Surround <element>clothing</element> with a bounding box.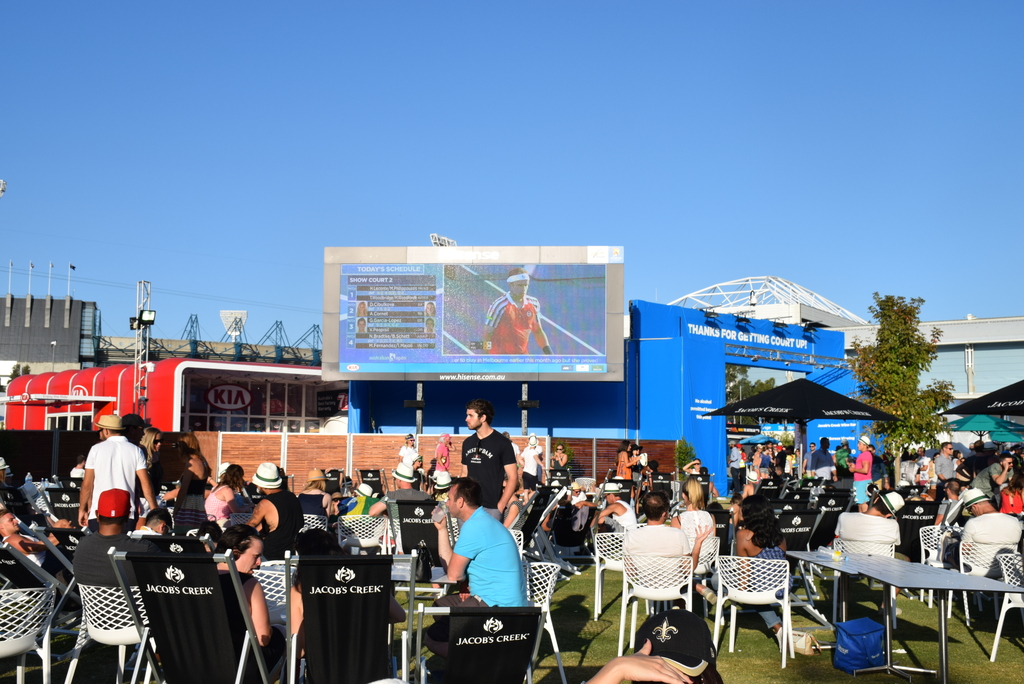
837,446,850,470.
